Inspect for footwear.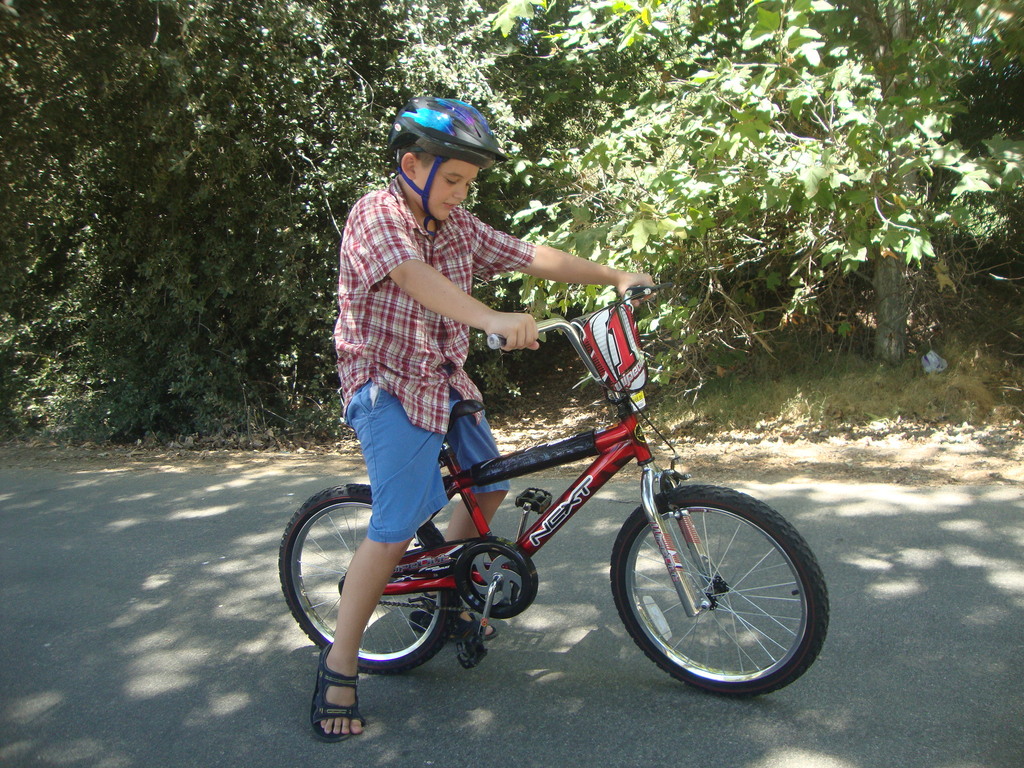
Inspection: pyautogui.locateOnScreen(408, 599, 500, 641).
